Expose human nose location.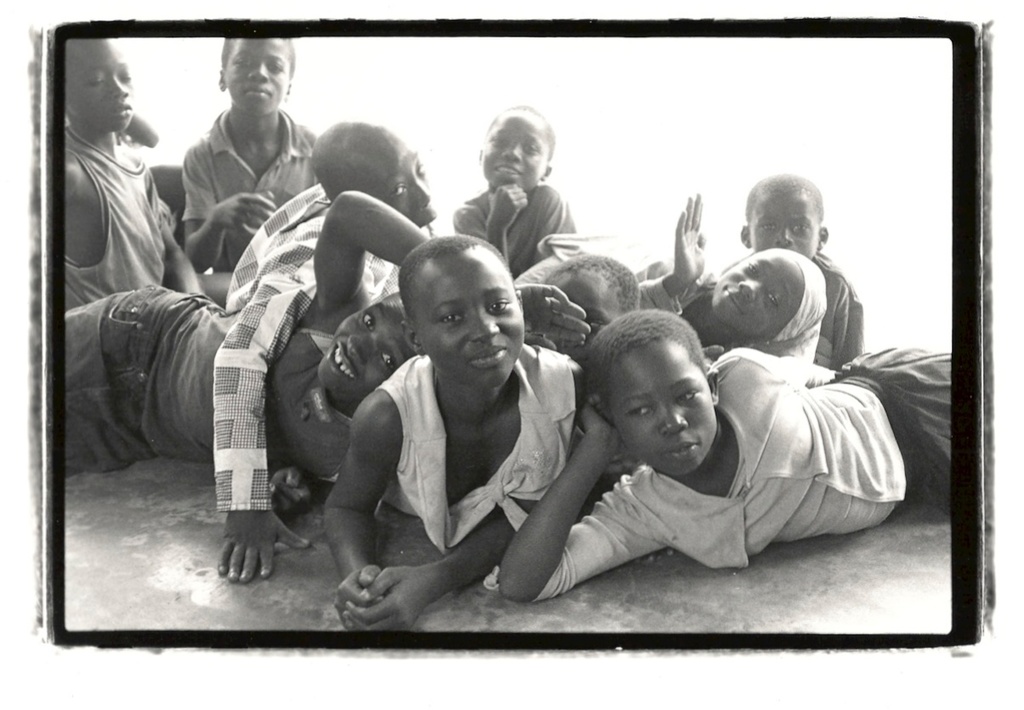
Exposed at bbox=[498, 140, 519, 160].
